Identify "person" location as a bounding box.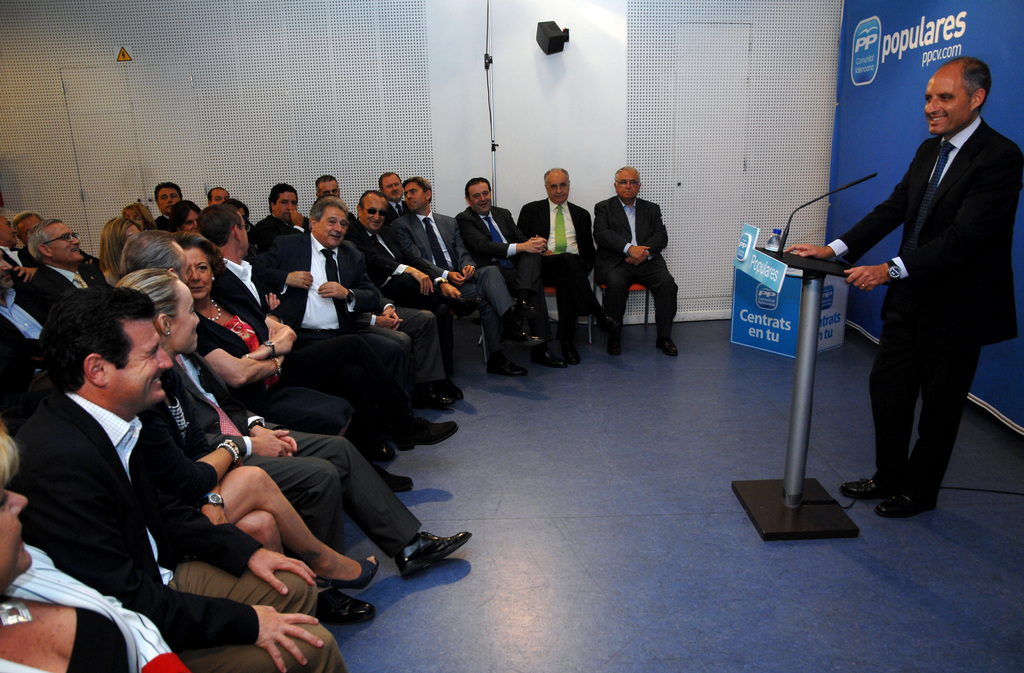
region(200, 179, 230, 213).
